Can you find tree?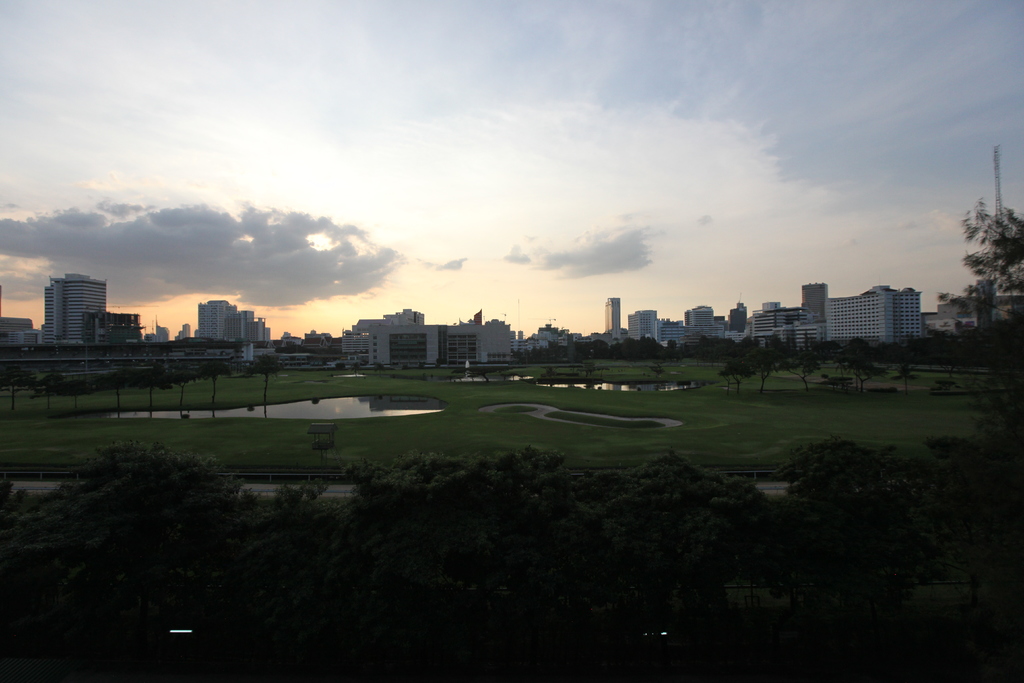
Yes, bounding box: bbox=(371, 362, 388, 377).
